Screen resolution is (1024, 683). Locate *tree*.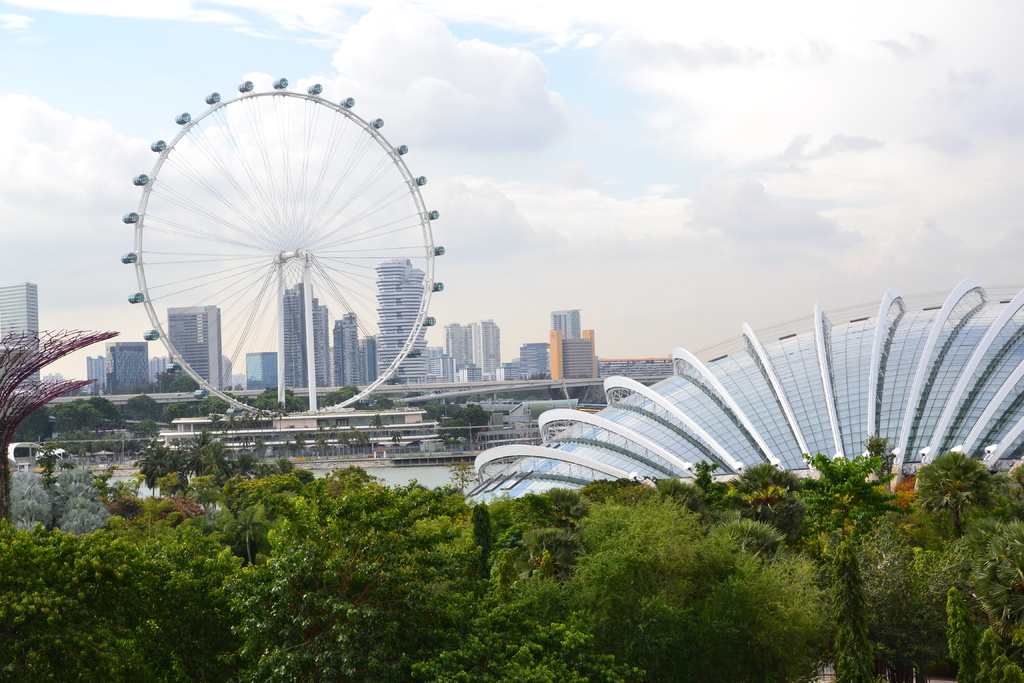
x1=0, y1=406, x2=63, y2=447.
